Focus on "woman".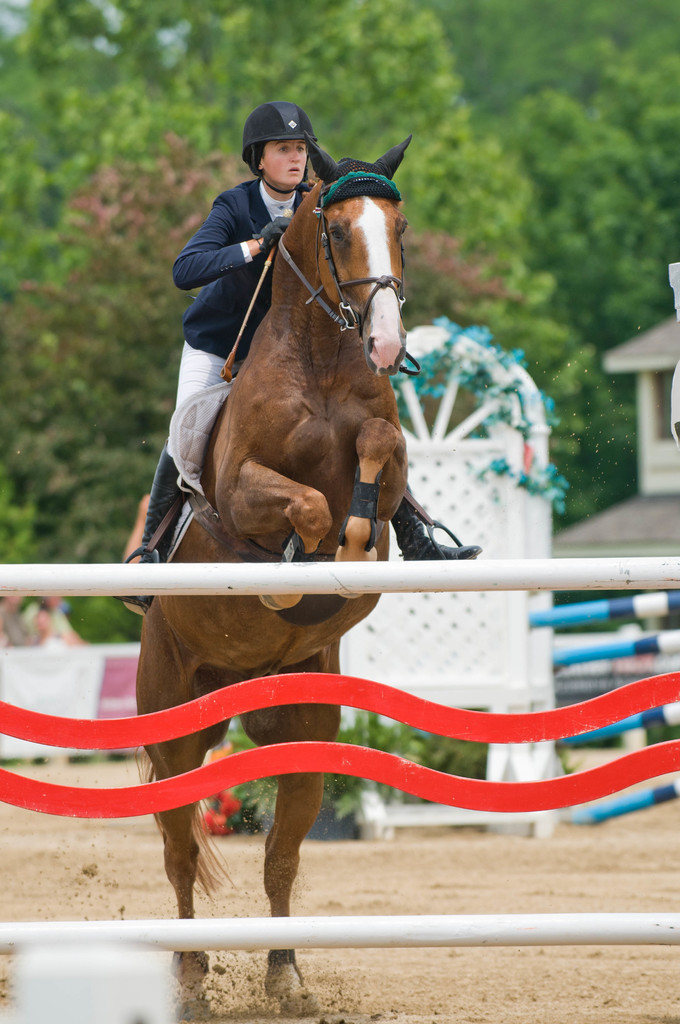
Focused at box=[128, 99, 474, 619].
